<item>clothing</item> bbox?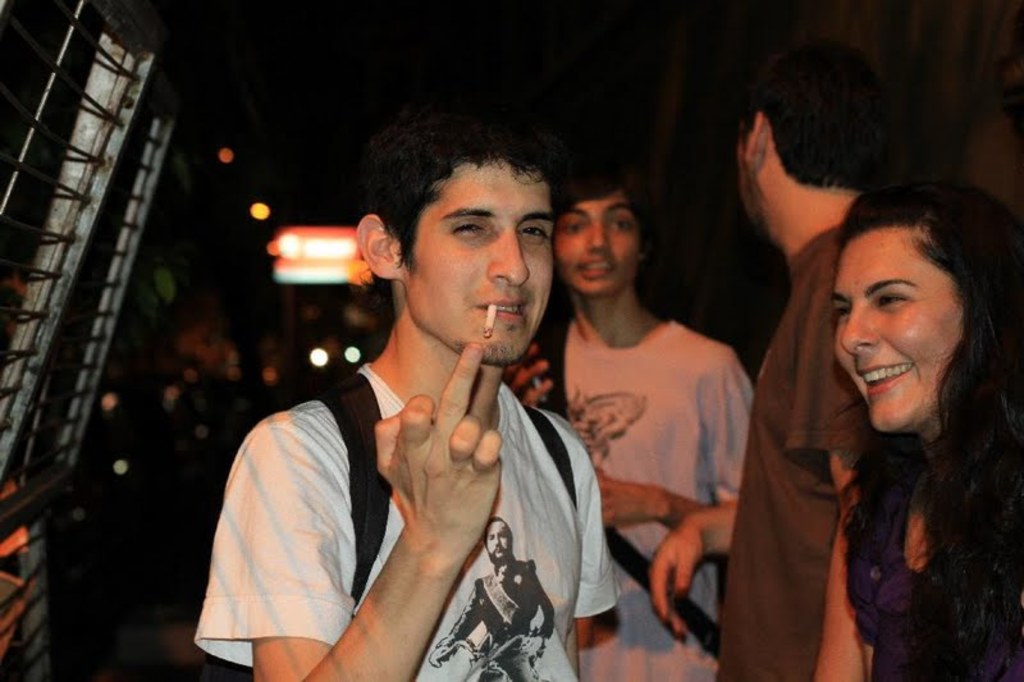
845:445:1023:681
